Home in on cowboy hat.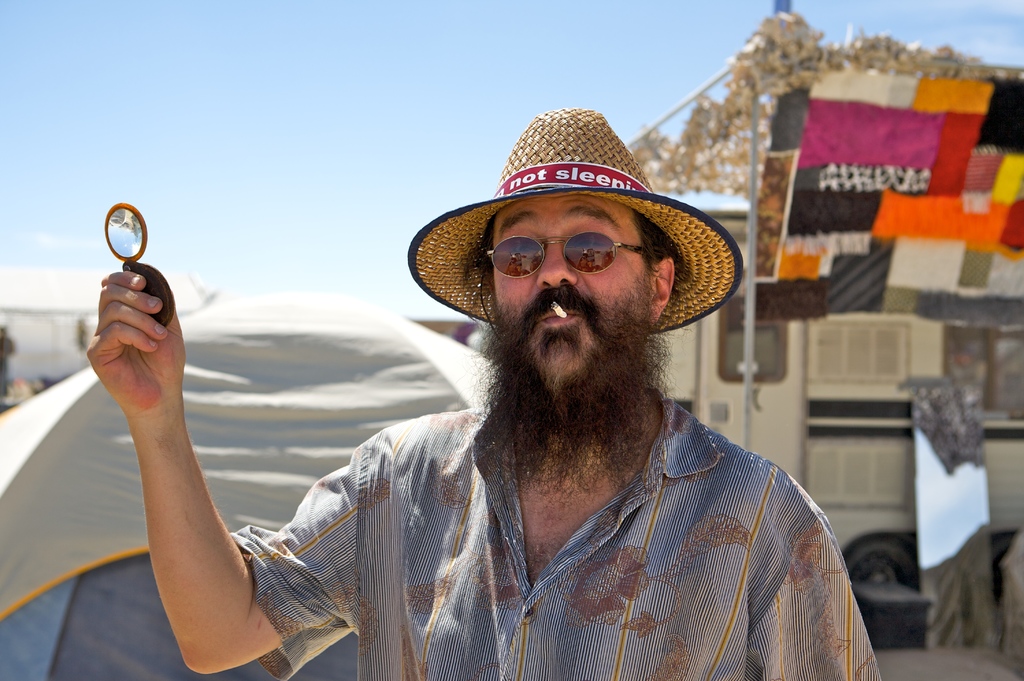
Homed in at (x1=415, y1=114, x2=739, y2=319).
